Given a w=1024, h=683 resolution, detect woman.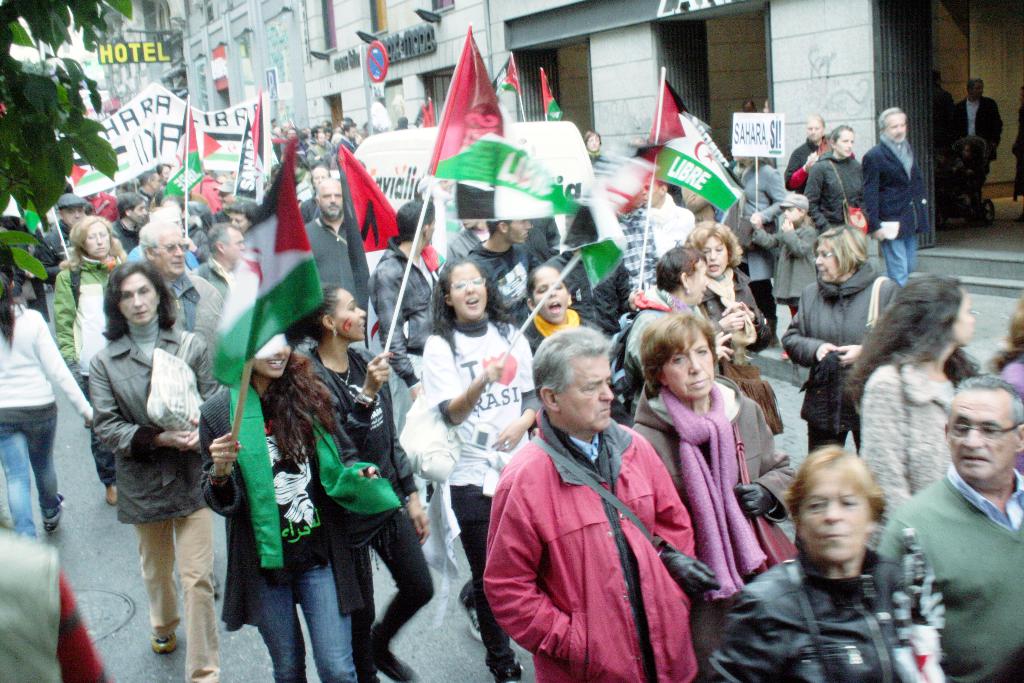
678/220/770/366.
